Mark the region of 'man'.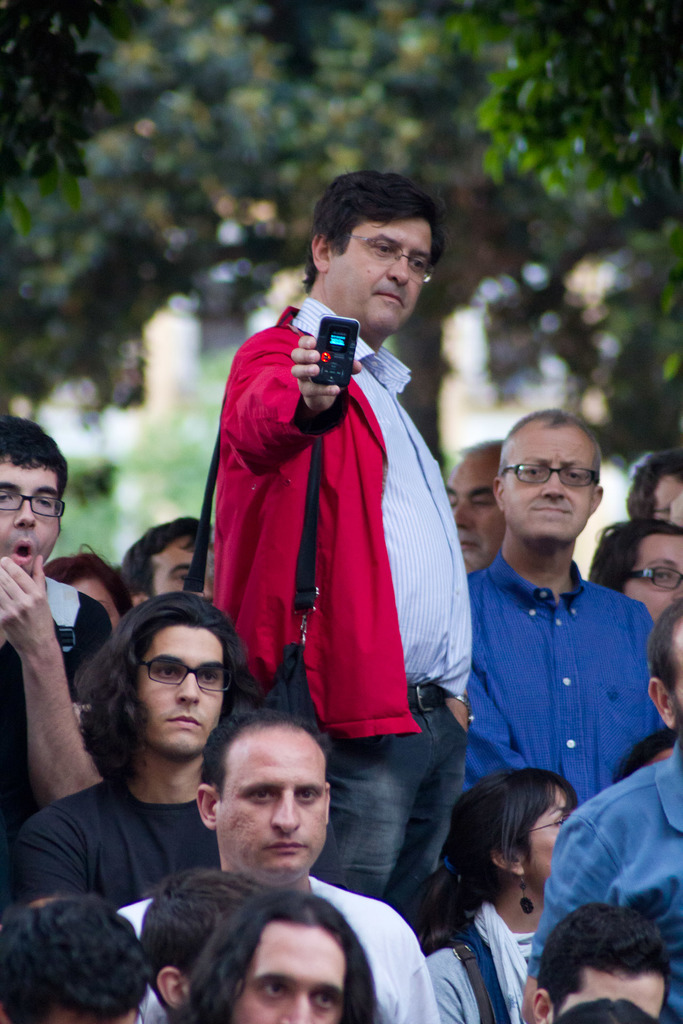
Region: l=455, t=408, r=663, b=809.
